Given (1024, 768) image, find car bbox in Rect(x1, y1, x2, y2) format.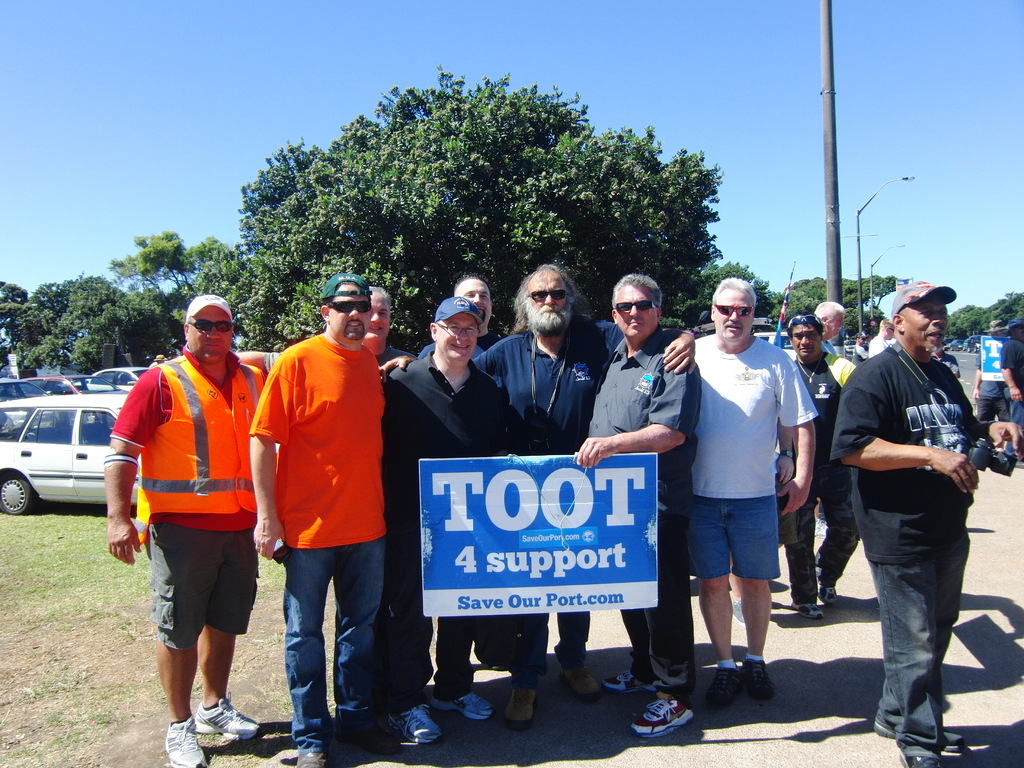
Rect(0, 375, 60, 397).
